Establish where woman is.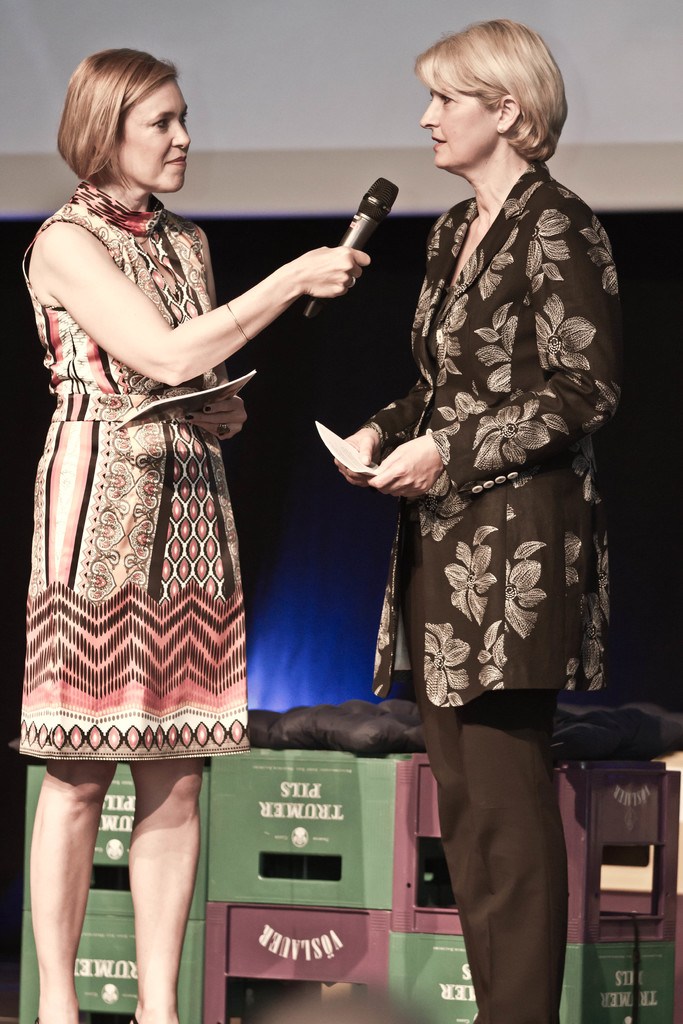
Established at box(345, 13, 604, 966).
